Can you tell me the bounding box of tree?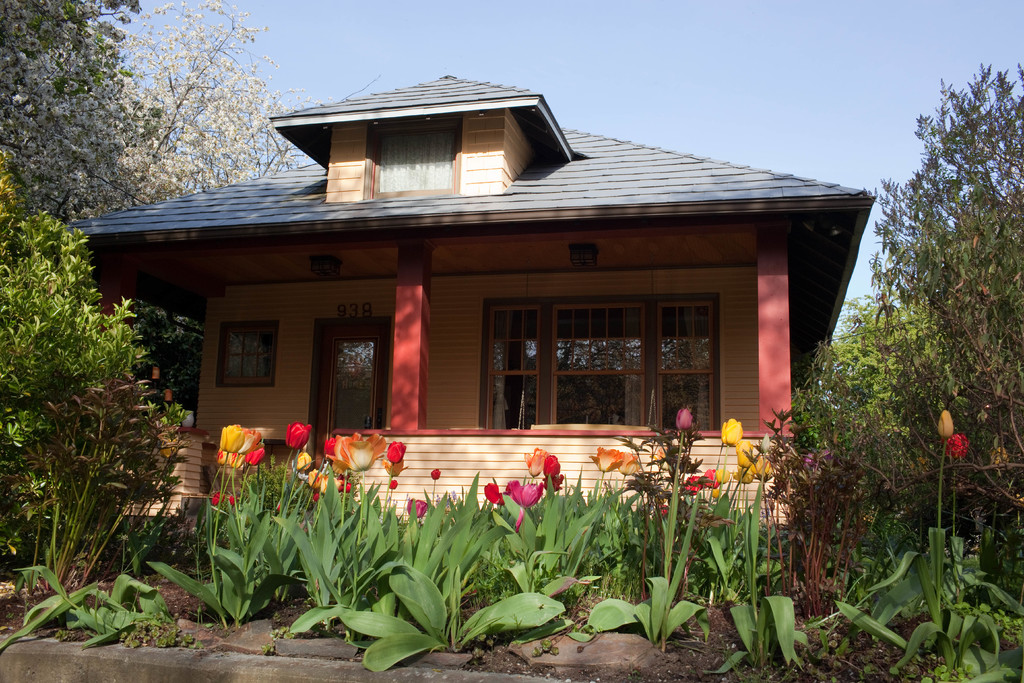
bbox=(764, 60, 1023, 579).
